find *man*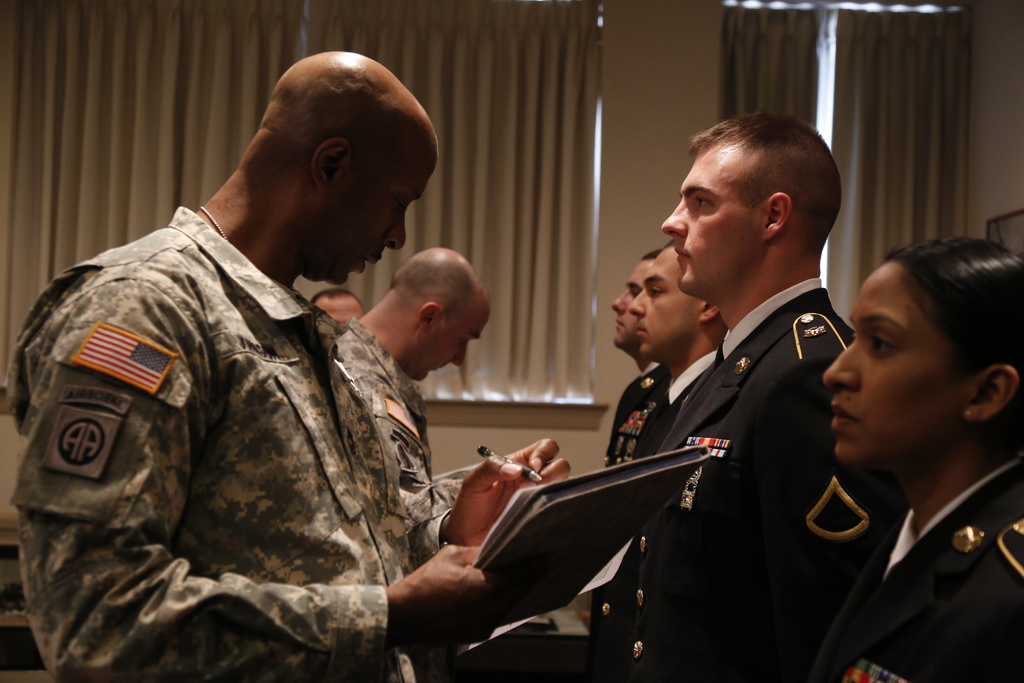
x1=616 y1=110 x2=893 y2=682
